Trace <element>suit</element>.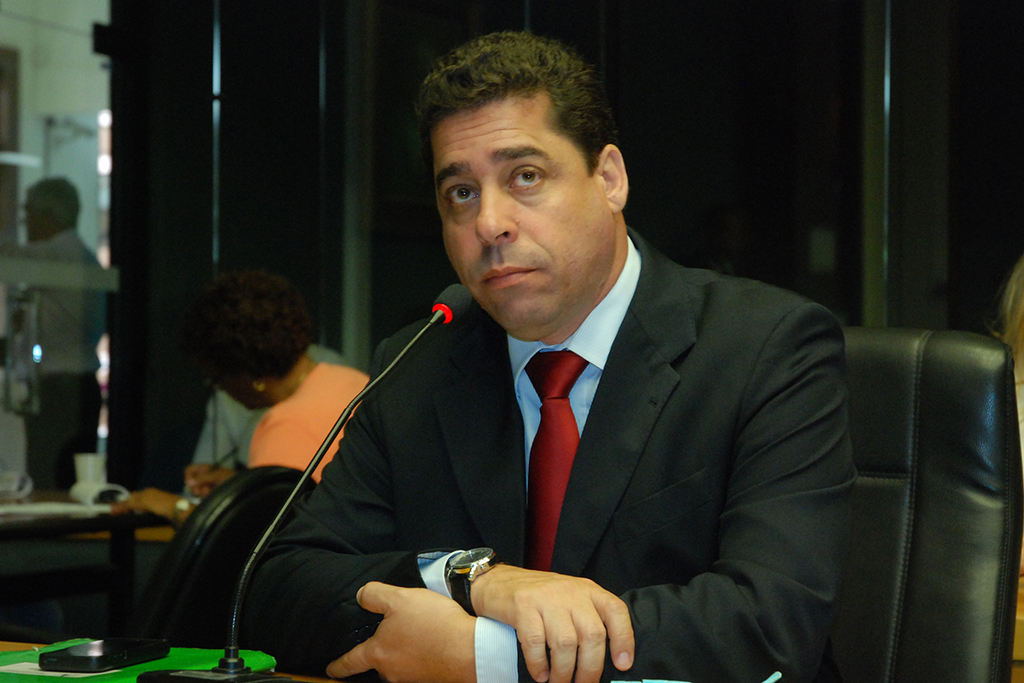
Traced to l=253, t=243, r=831, b=669.
